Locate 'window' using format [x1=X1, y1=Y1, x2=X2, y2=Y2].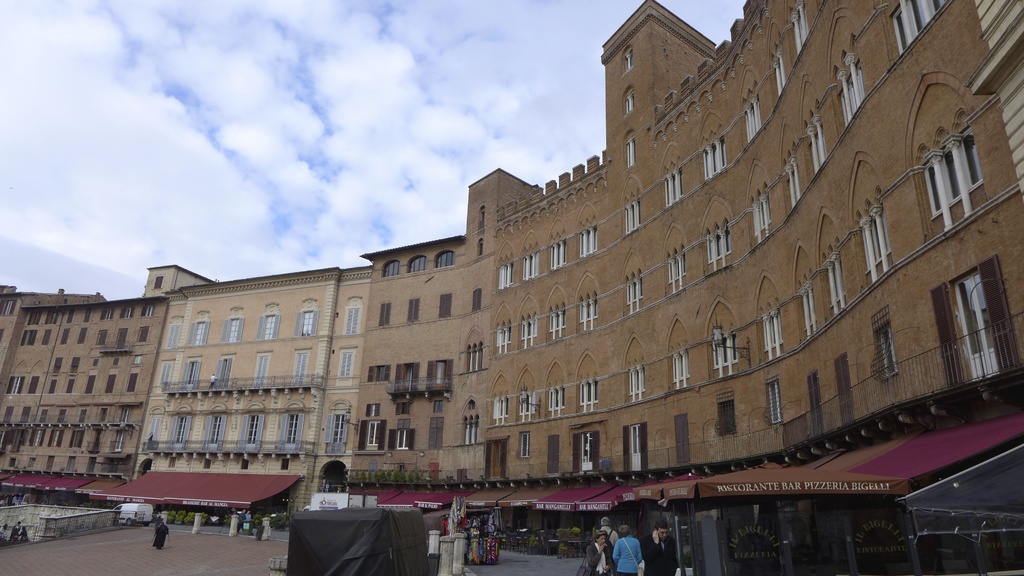
[x1=406, y1=297, x2=419, y2=324].
